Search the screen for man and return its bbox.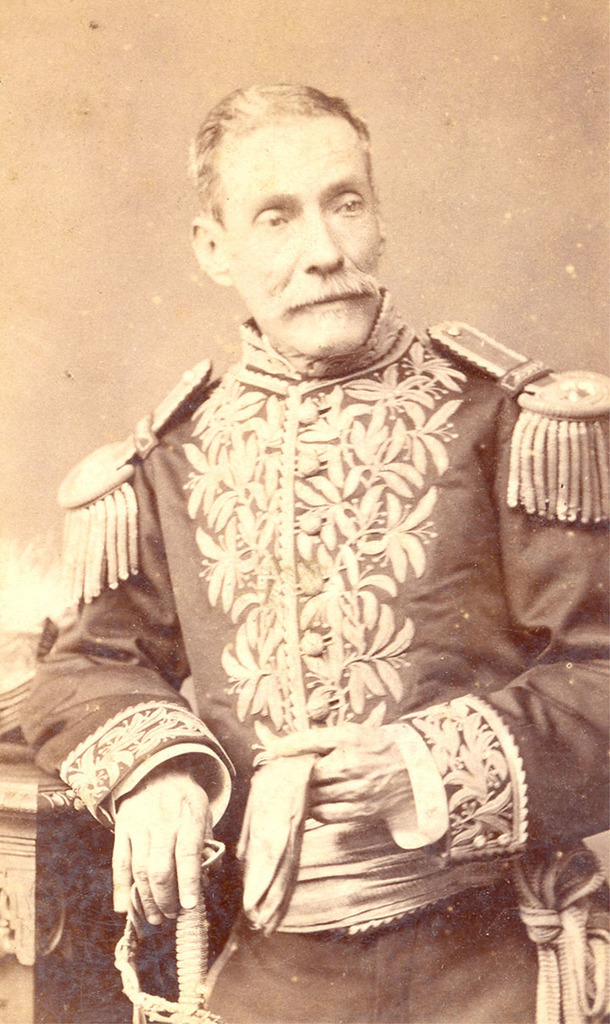
Found: (left=41, top=97, right=592, bottom=867).
